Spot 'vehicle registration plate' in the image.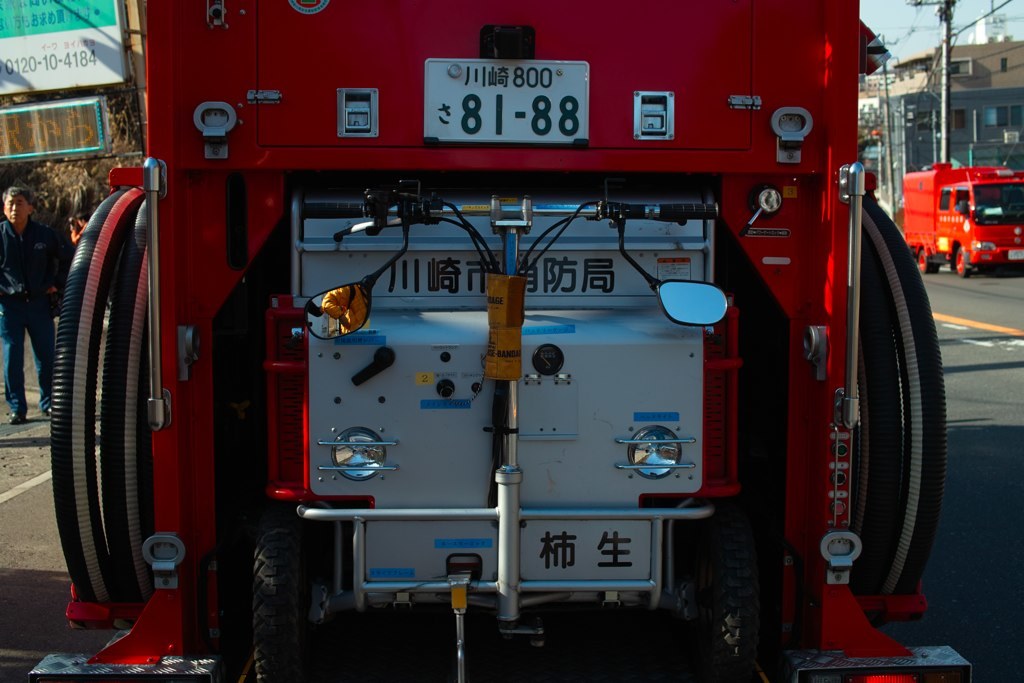
'vehicle registration plate' found at [1004, 251, 1023, 264].
